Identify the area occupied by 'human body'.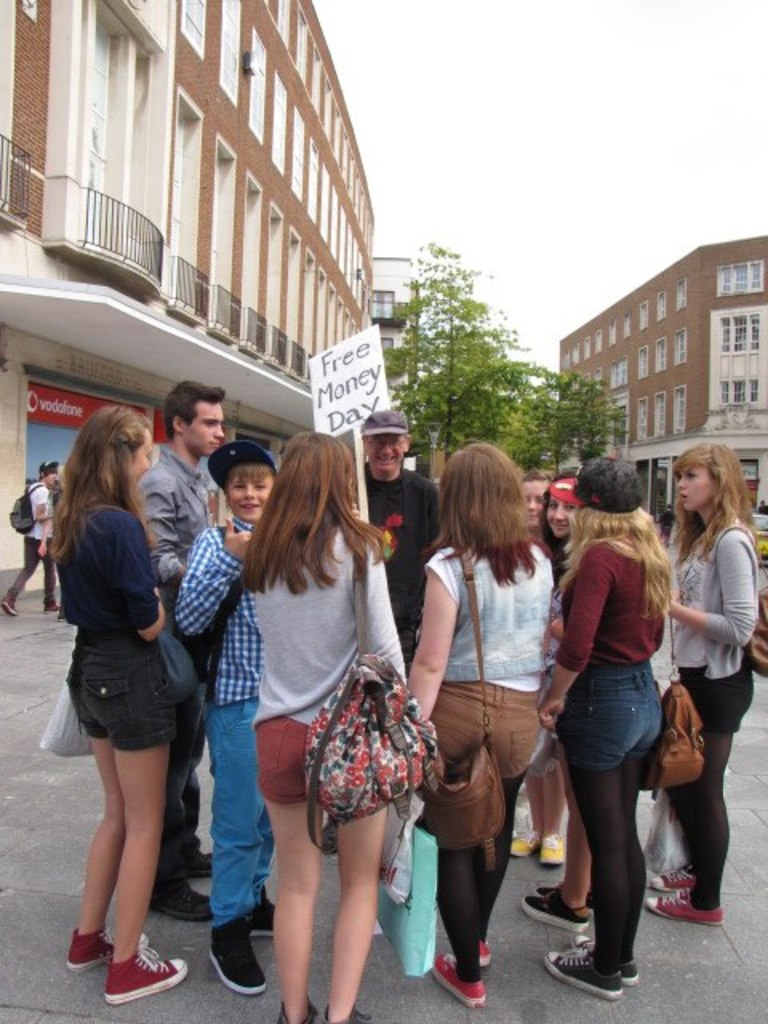
Area: pyautogui.locateOnScreen(546, 469, 693, 986).
